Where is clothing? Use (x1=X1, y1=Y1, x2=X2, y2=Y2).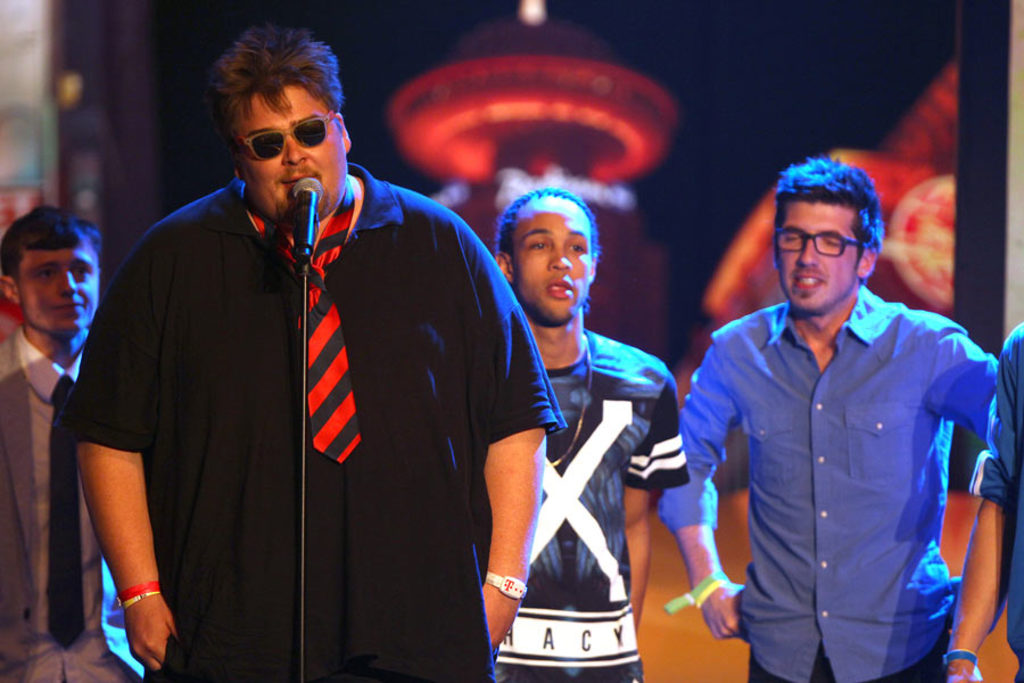
(x1=968, y1=324, x2=1023, y2=682).
